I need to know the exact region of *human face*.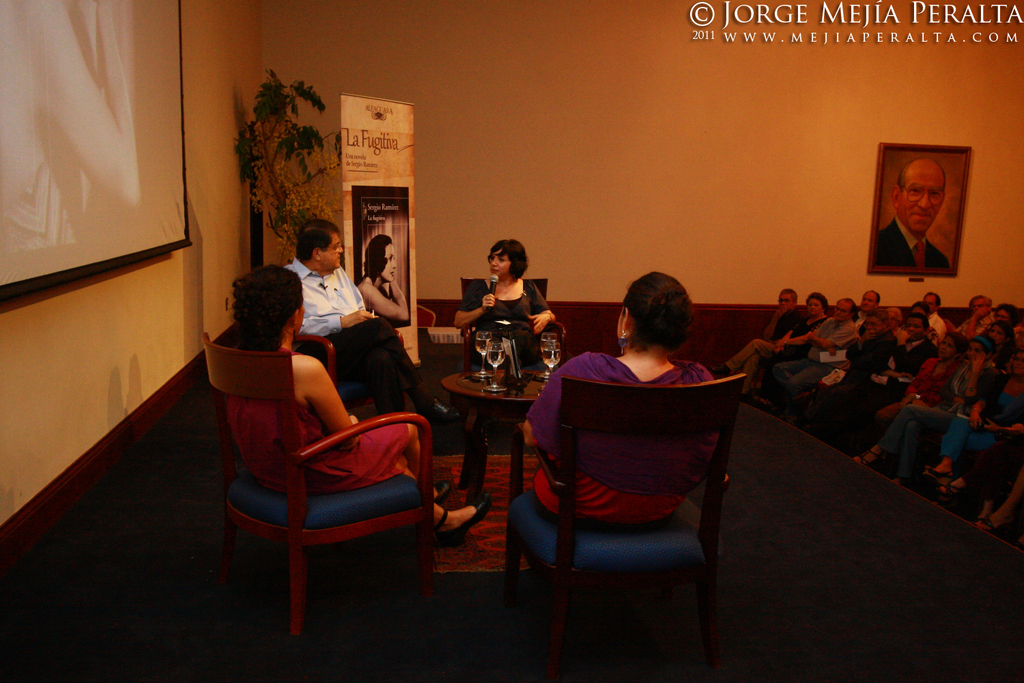
Region: select_region(992, 326, 1004, 345).
